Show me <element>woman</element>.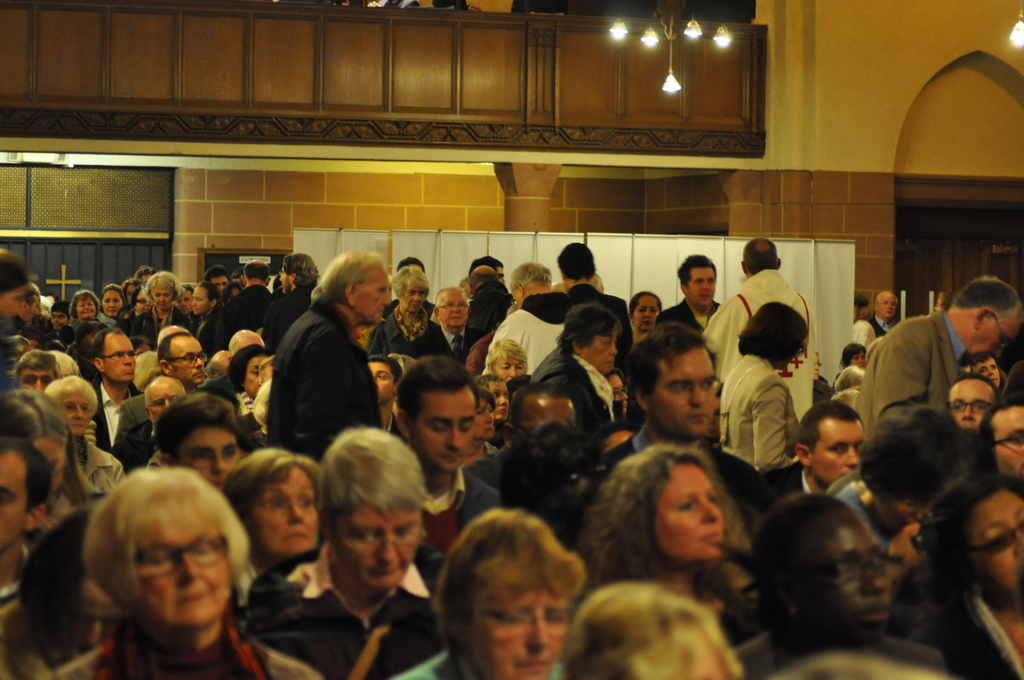
<element>woman</element> is here: l=132, t=273, r=190, b=353.
